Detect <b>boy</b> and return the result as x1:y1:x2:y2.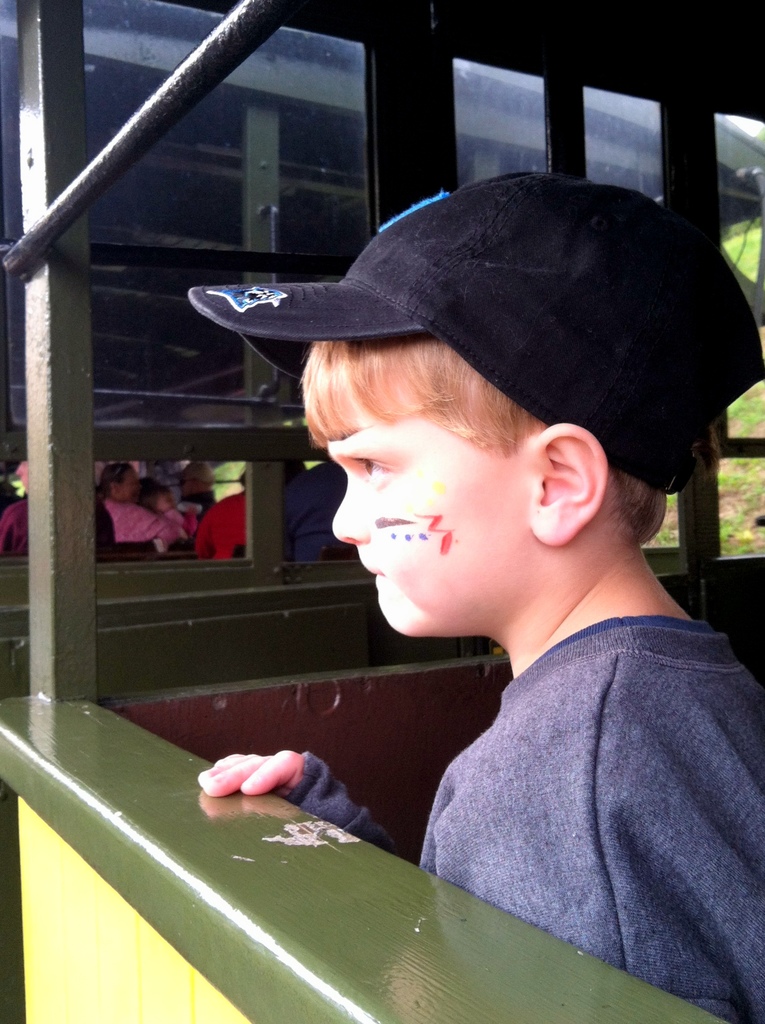
214:189:761:983.
